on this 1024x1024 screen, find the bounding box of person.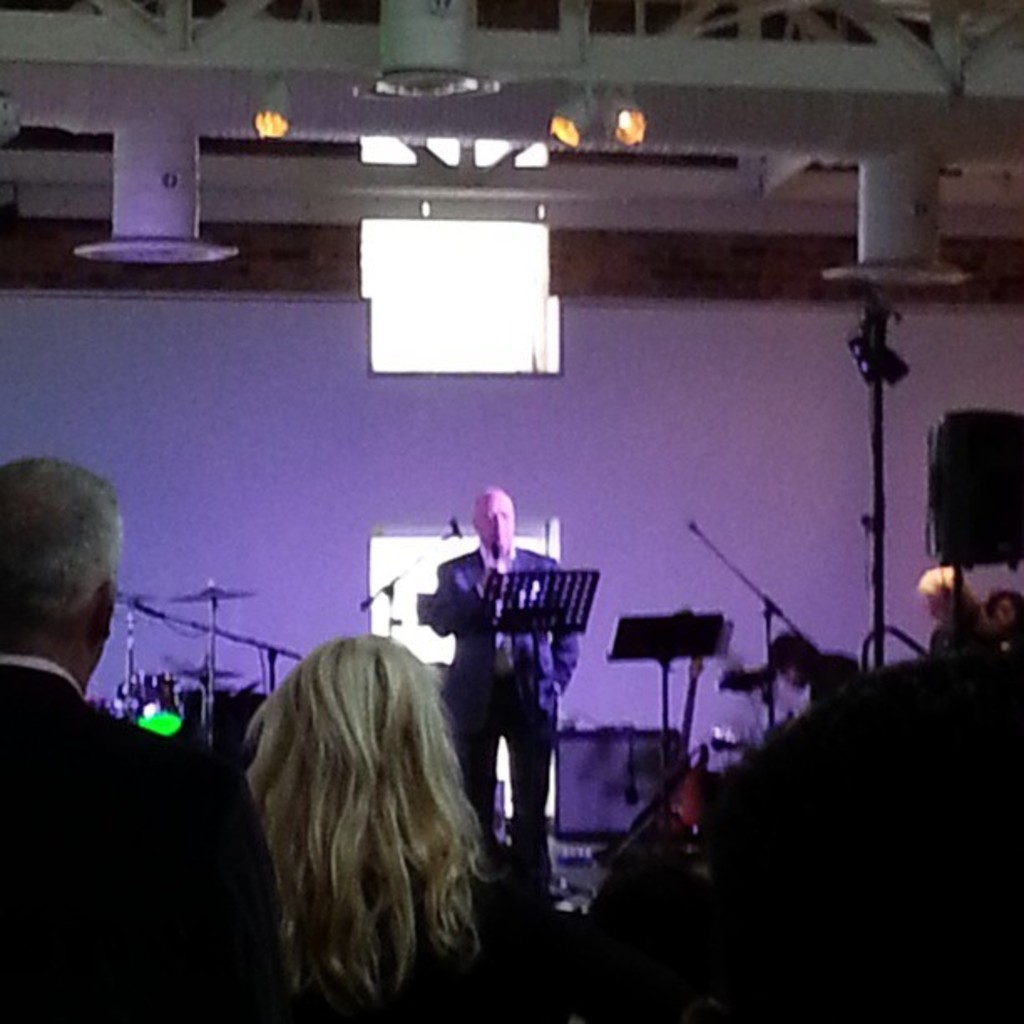
Bounding box: l=0, t=455, r=291, b=1022.
